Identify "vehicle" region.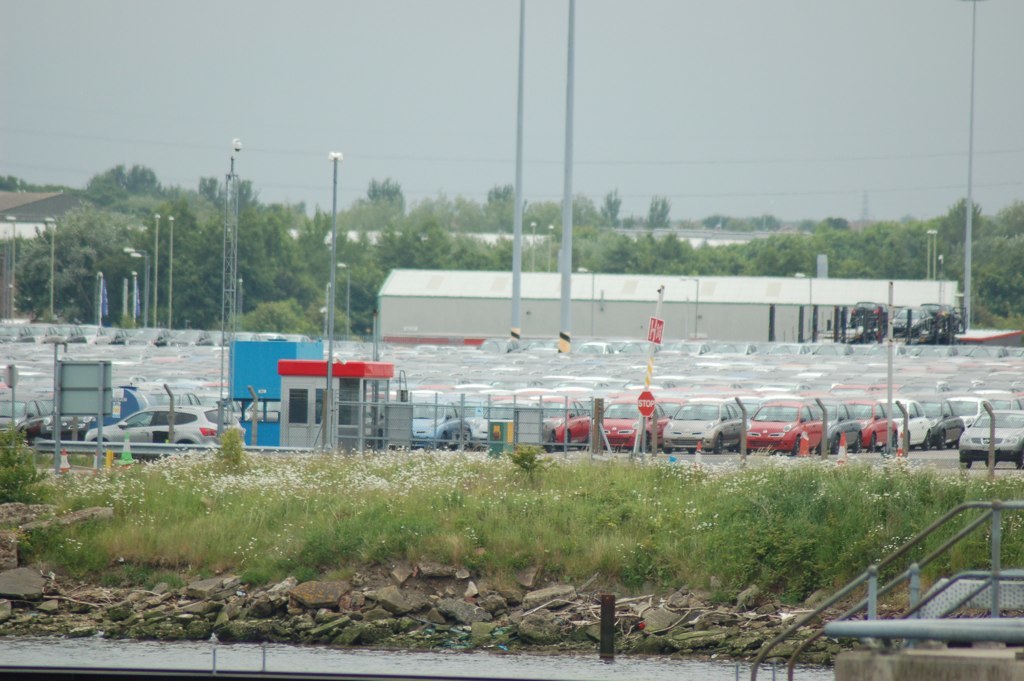
Region: box=[955, 398, 991, 427].
